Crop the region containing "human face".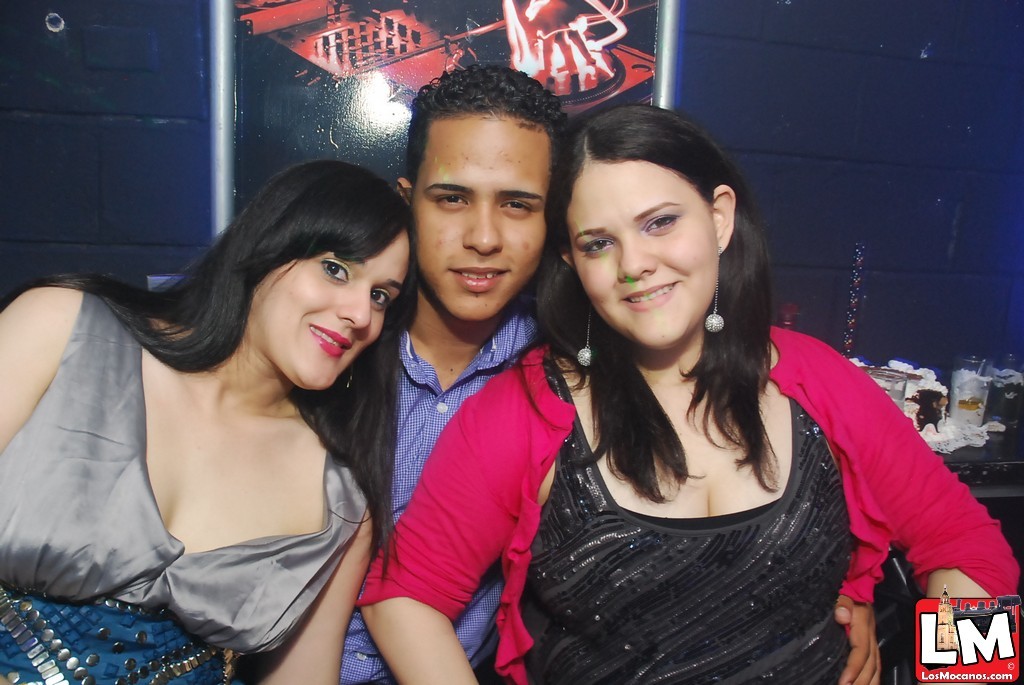
Crop region: crop(568, 167, 716, 352).
